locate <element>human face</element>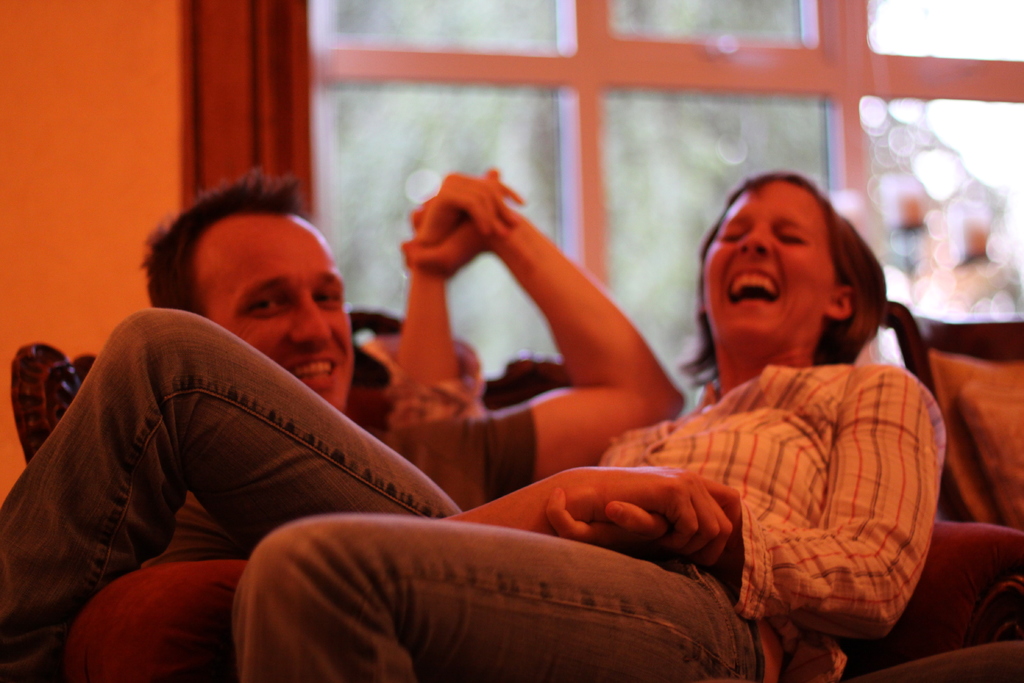
[193,213,353,418]
